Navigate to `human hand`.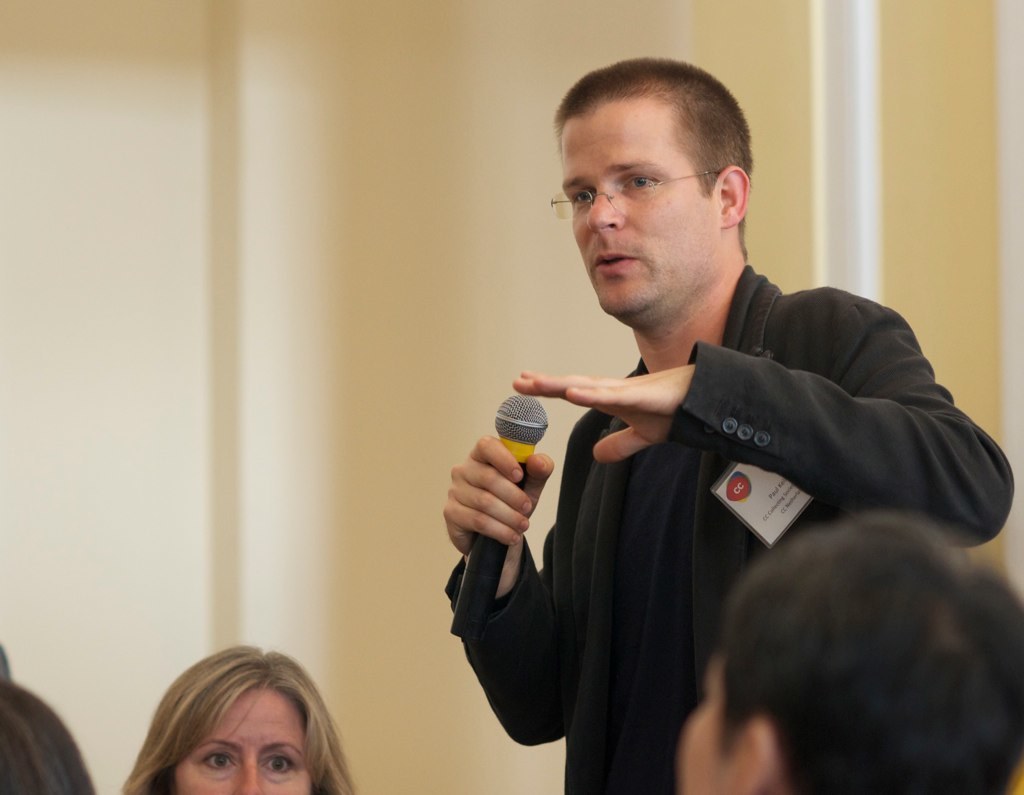
Navigation target: rect(508, 364, 694, 468).
